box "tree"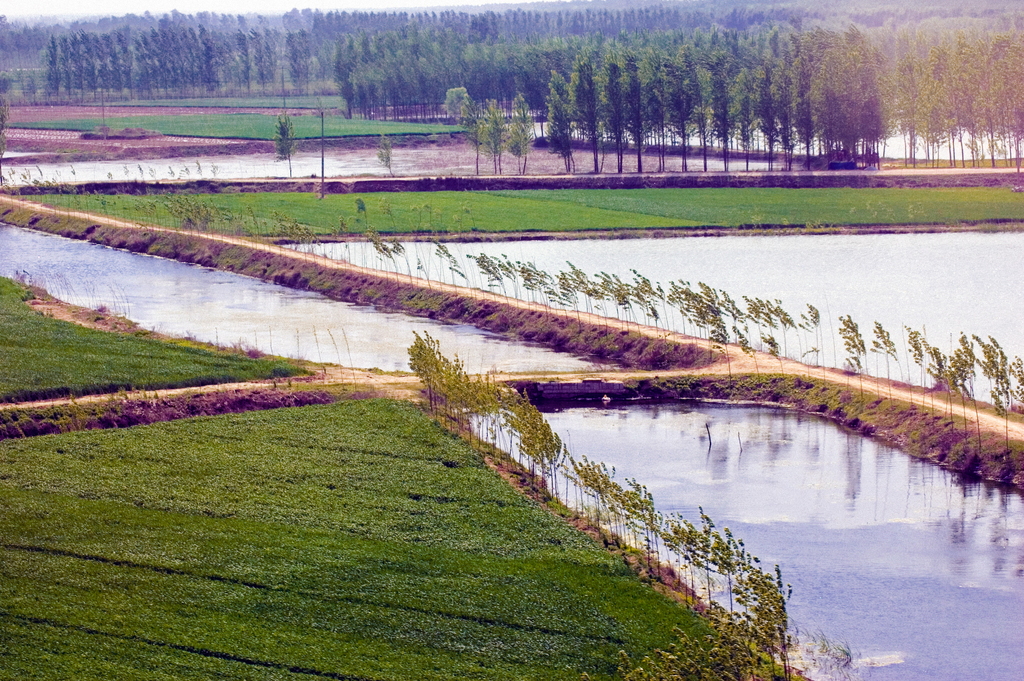
(86,31,122,92)
